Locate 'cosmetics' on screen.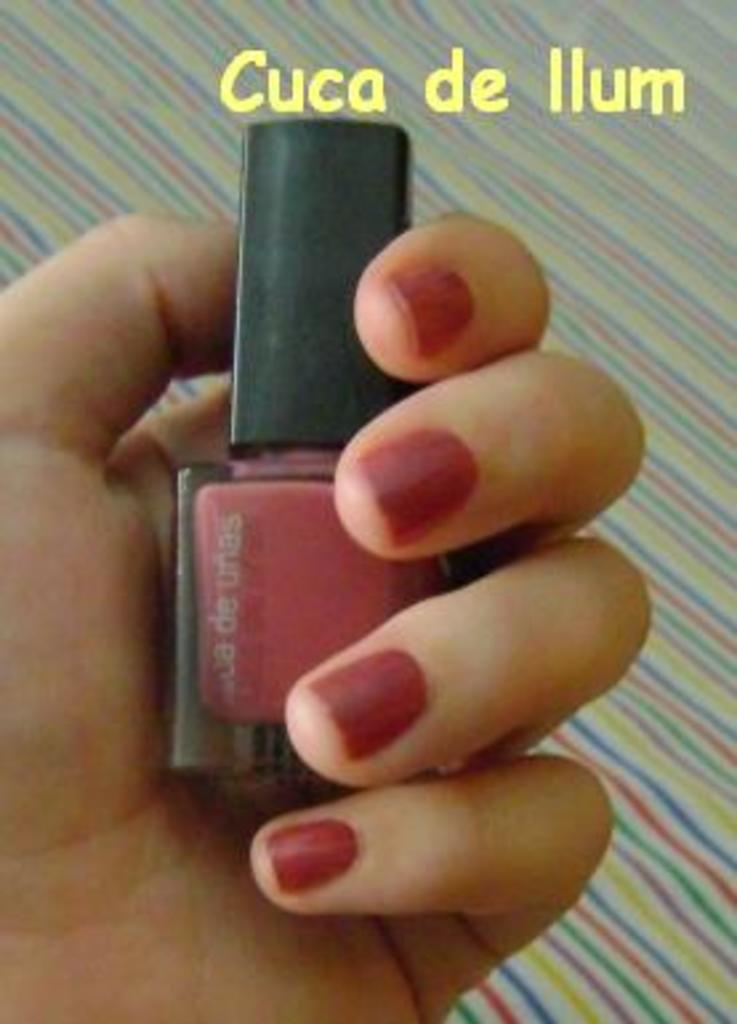
On screen at [left=157, top=120, right=468, bottom=811].
